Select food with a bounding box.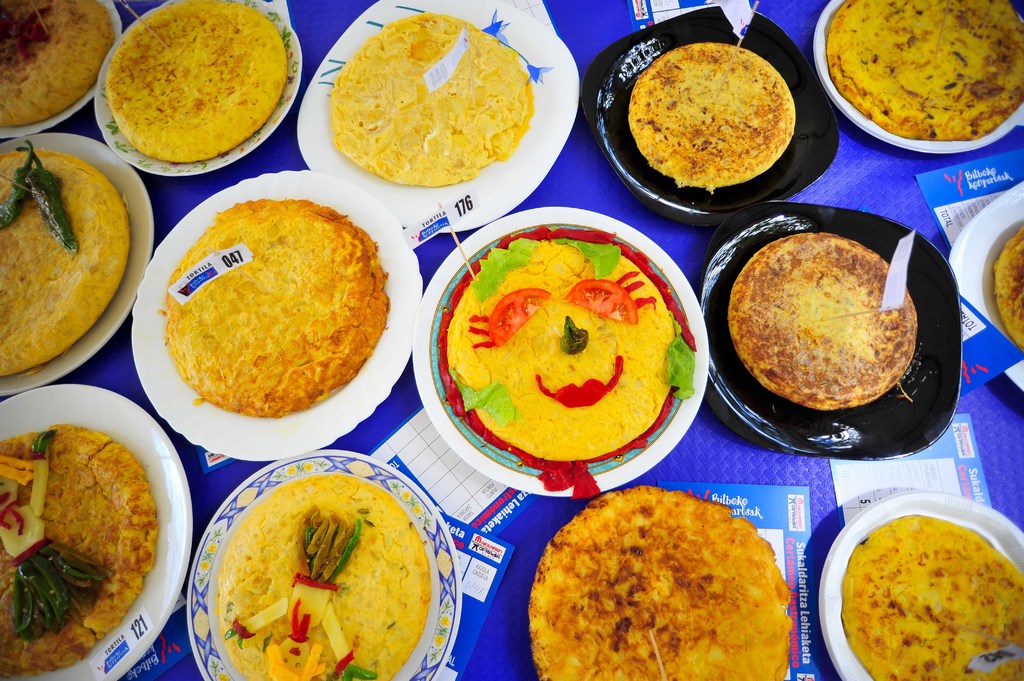
Rect(216, 474, 433, 680).
